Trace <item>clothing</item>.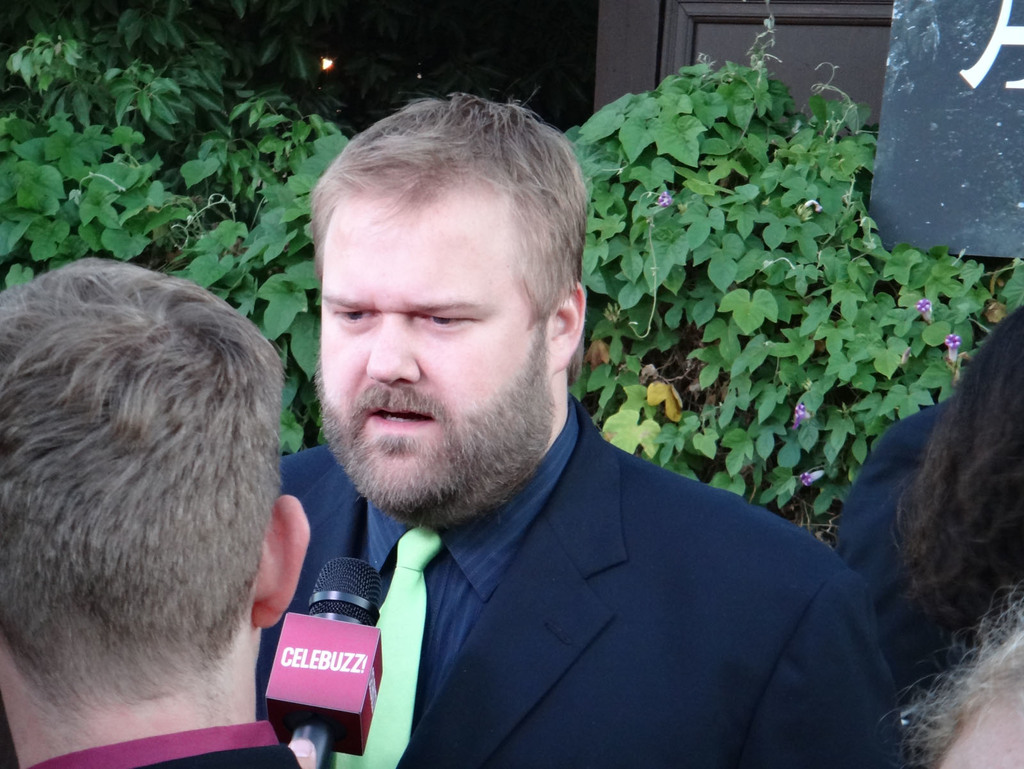
Traced to x1=271 y1=395 x2=903 y2=768.
